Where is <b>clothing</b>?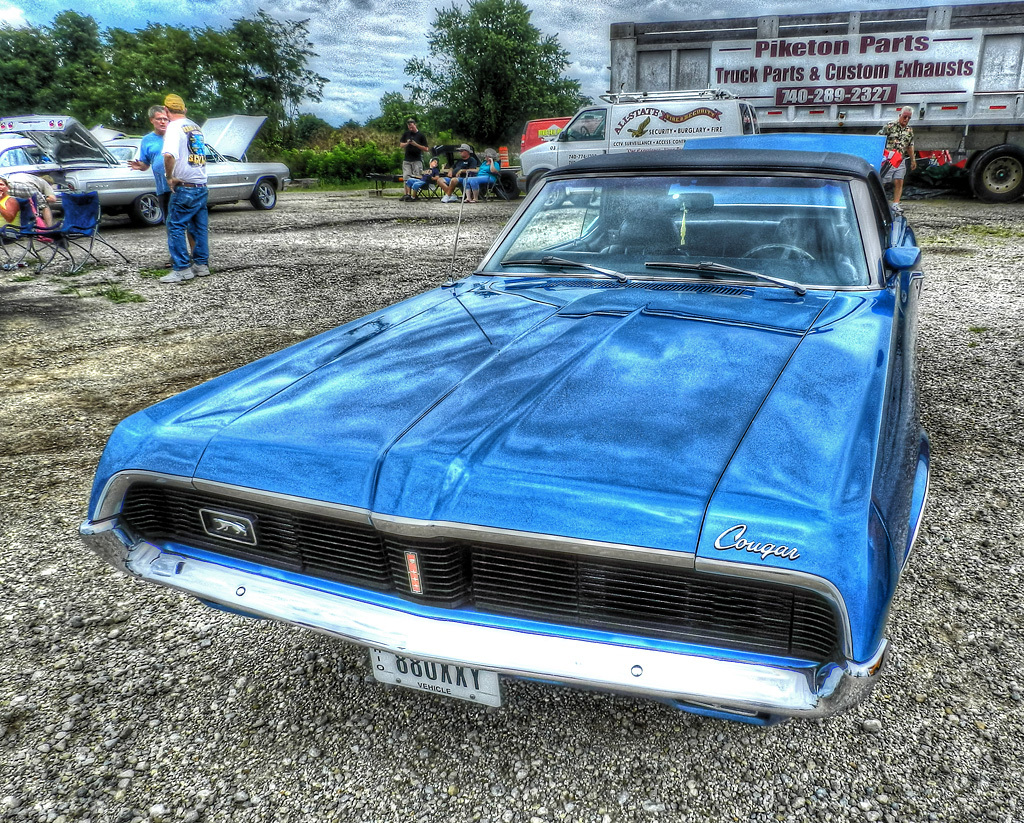
select_region(878, 119, 915, 184).
